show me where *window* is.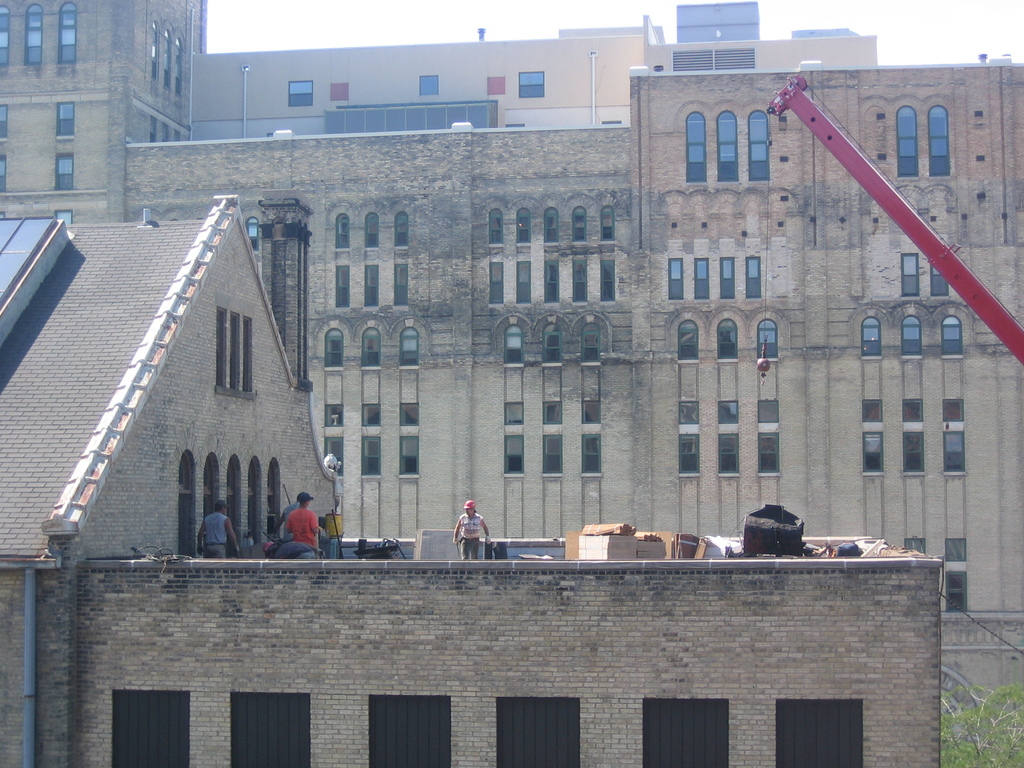
*window* is at l=570, t=206, r=588, b=242.
